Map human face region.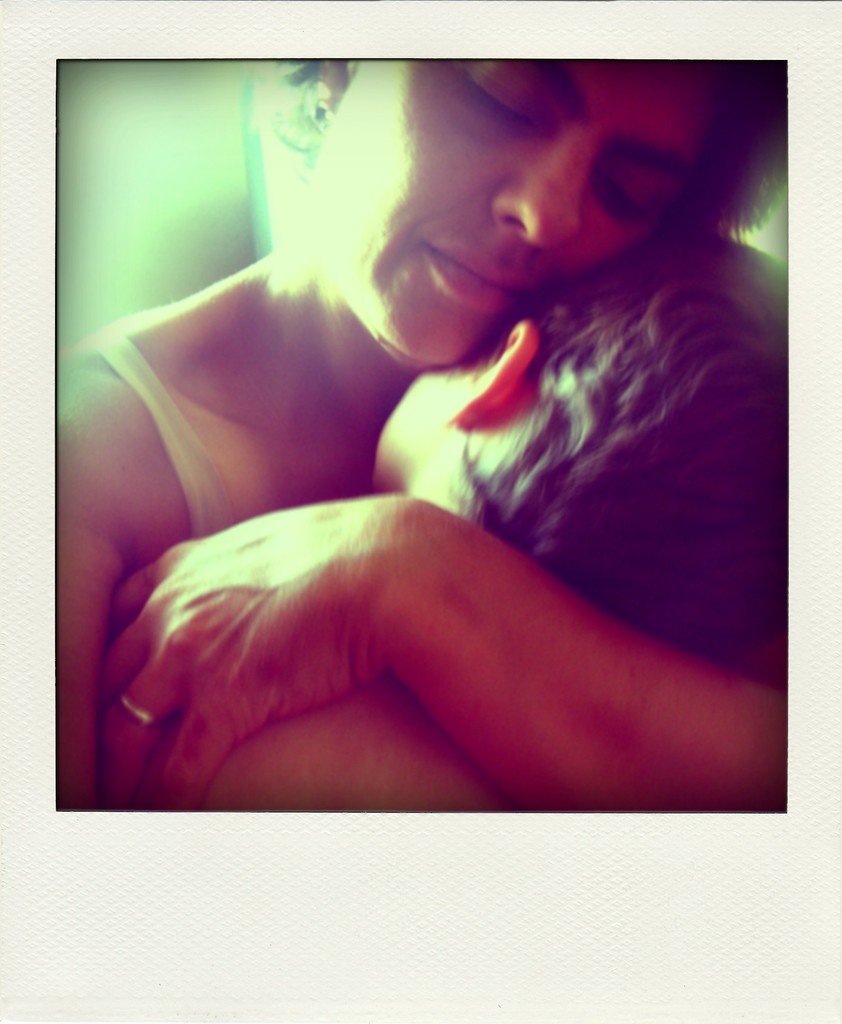
Mapped to <region>301, 61, 714, 366</region>.
